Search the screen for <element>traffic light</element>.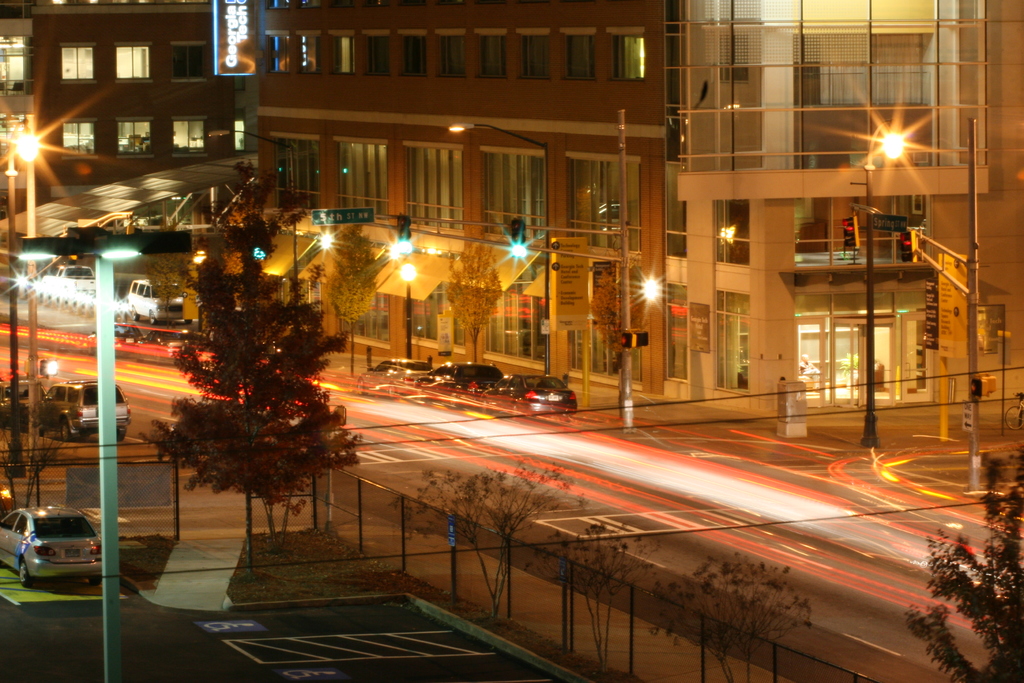
Found at rect(621, 333, 636, 350).
